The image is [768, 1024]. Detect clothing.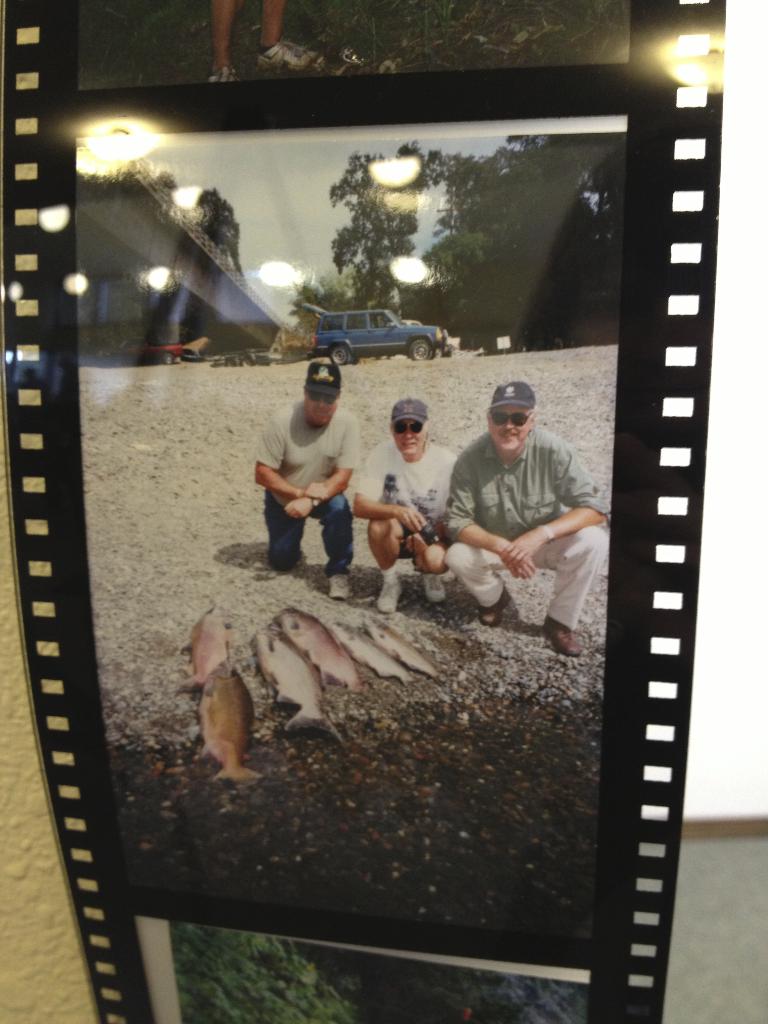
Detection: box(446, 428, 609, 631).
